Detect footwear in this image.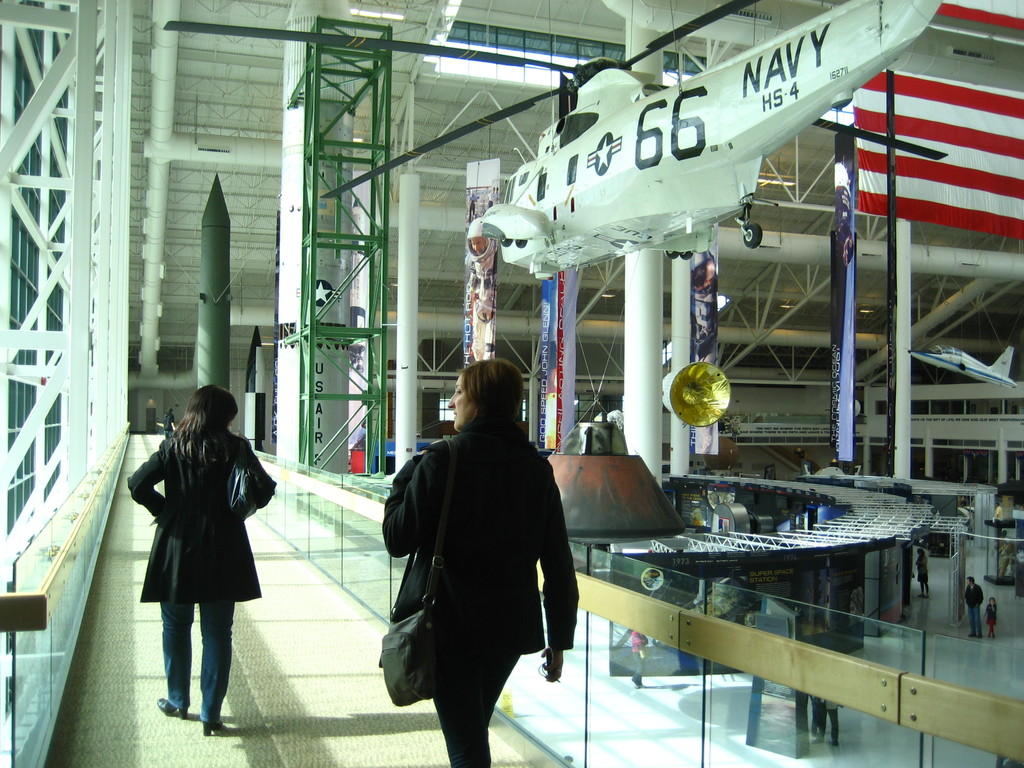
Detection: pyautogui.locateOnScreen(203, 716, 226, 739).
